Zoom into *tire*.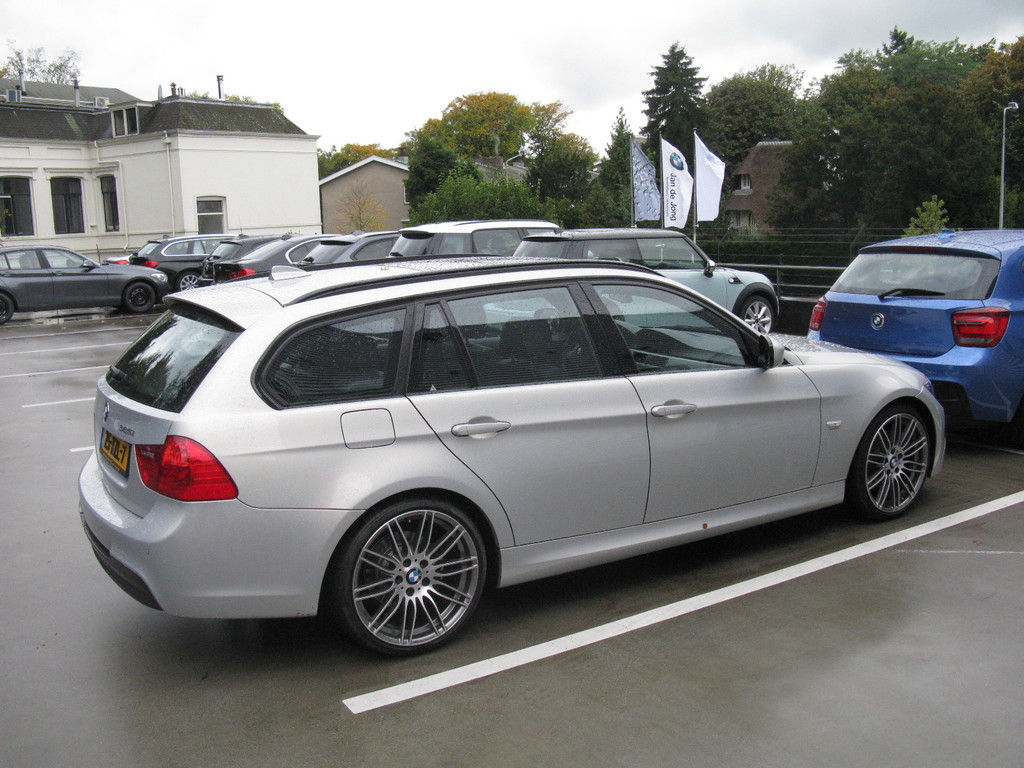
Zoom target: BBox(740, 295, 774, 332).
